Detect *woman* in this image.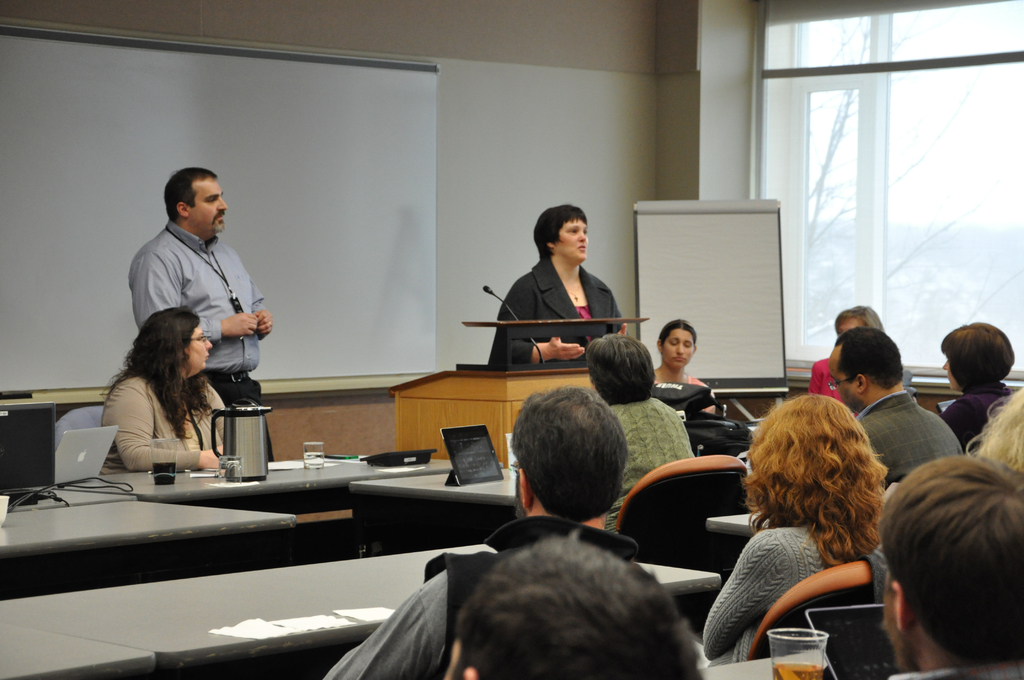
Detection: bbox(943, 320, 1014, 449).
